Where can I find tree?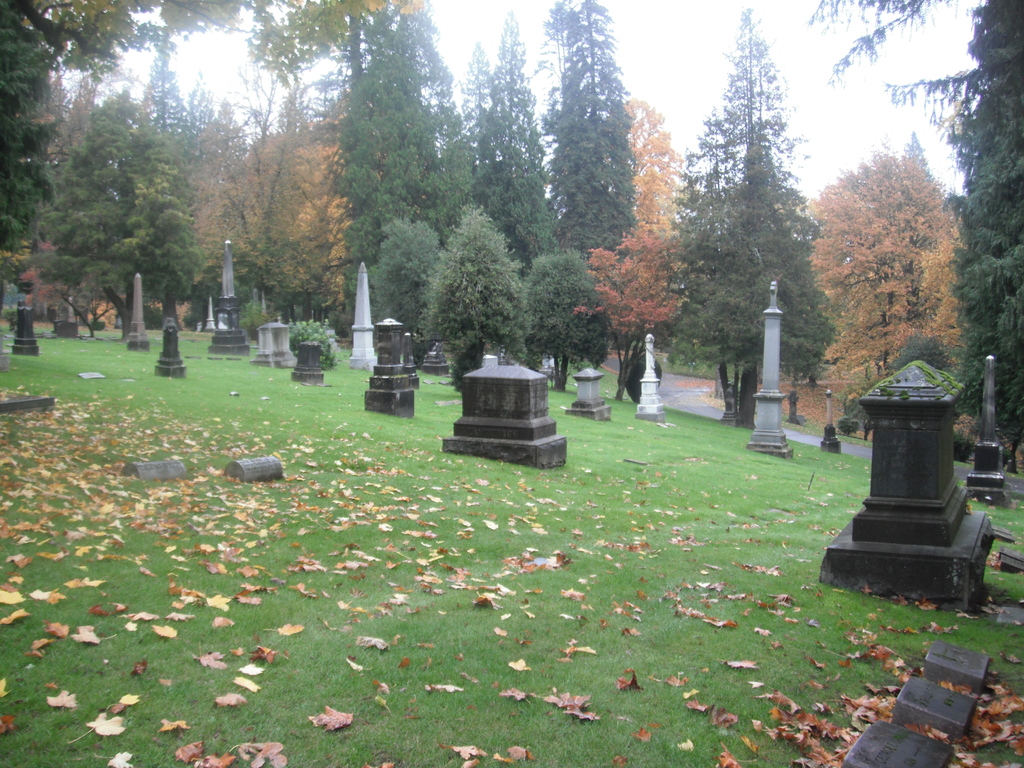
You can find it at <box>419,197,541,398</box>.
